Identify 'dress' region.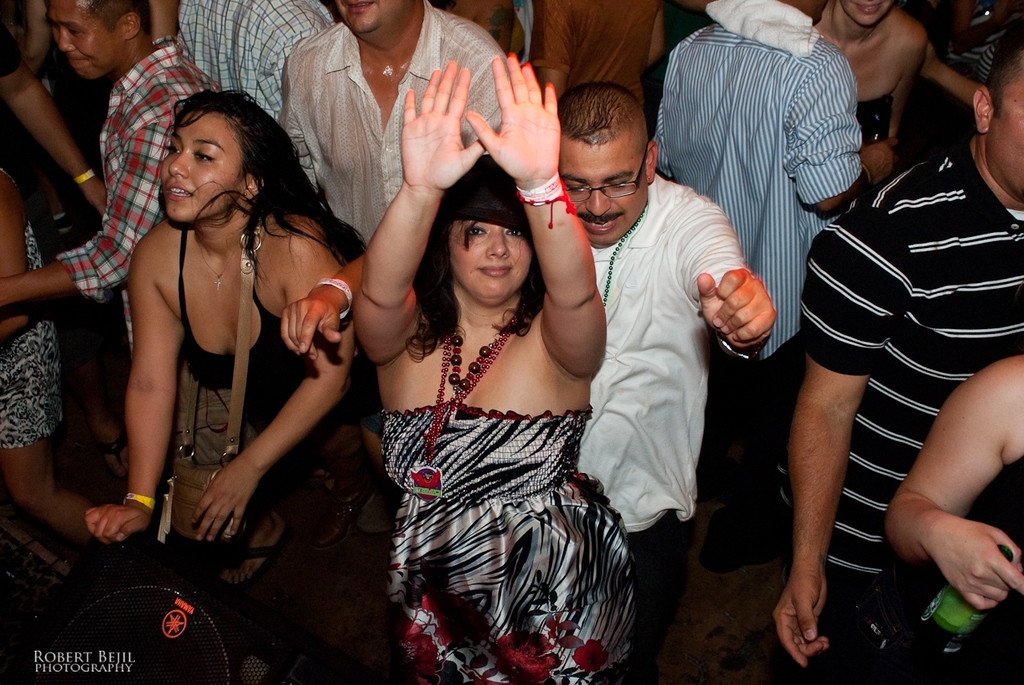
Region: left=376, top=404, right=649, bottom=684.
